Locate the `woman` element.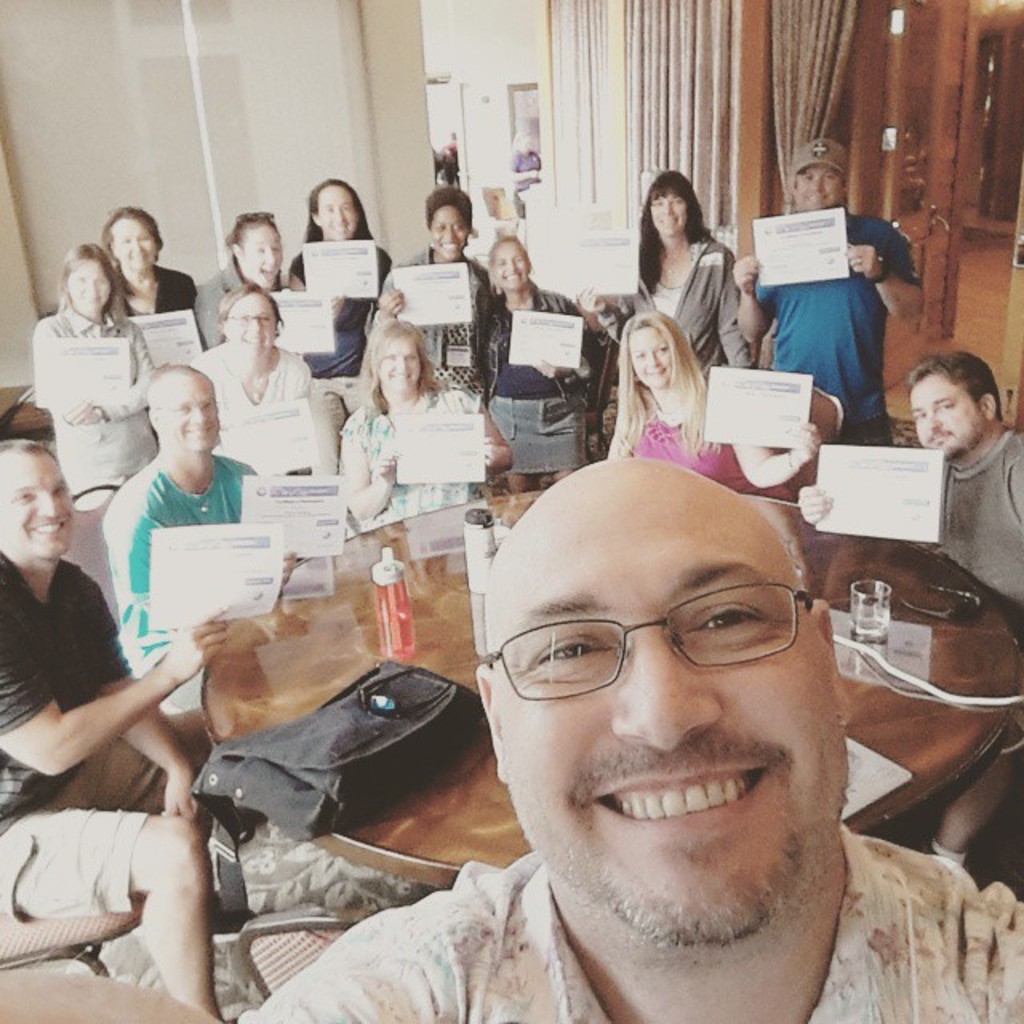
Element bbox: [left=280, top=173, right=395, bottom=378].
